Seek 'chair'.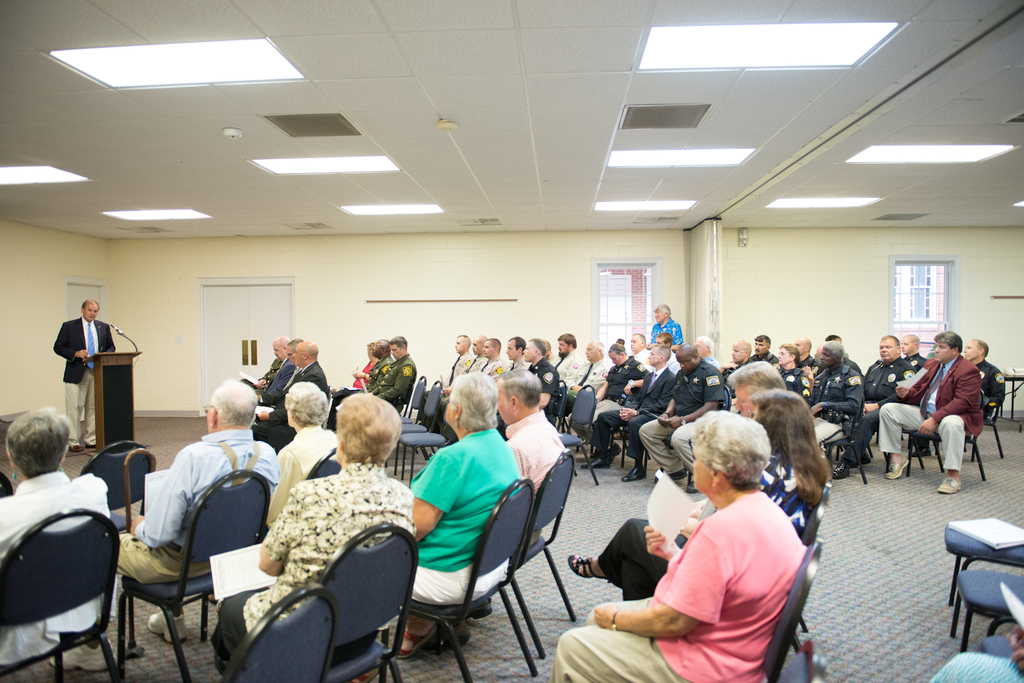
{"x1": 387, "y1": 472, "x2": 540, "y2": 682}.
